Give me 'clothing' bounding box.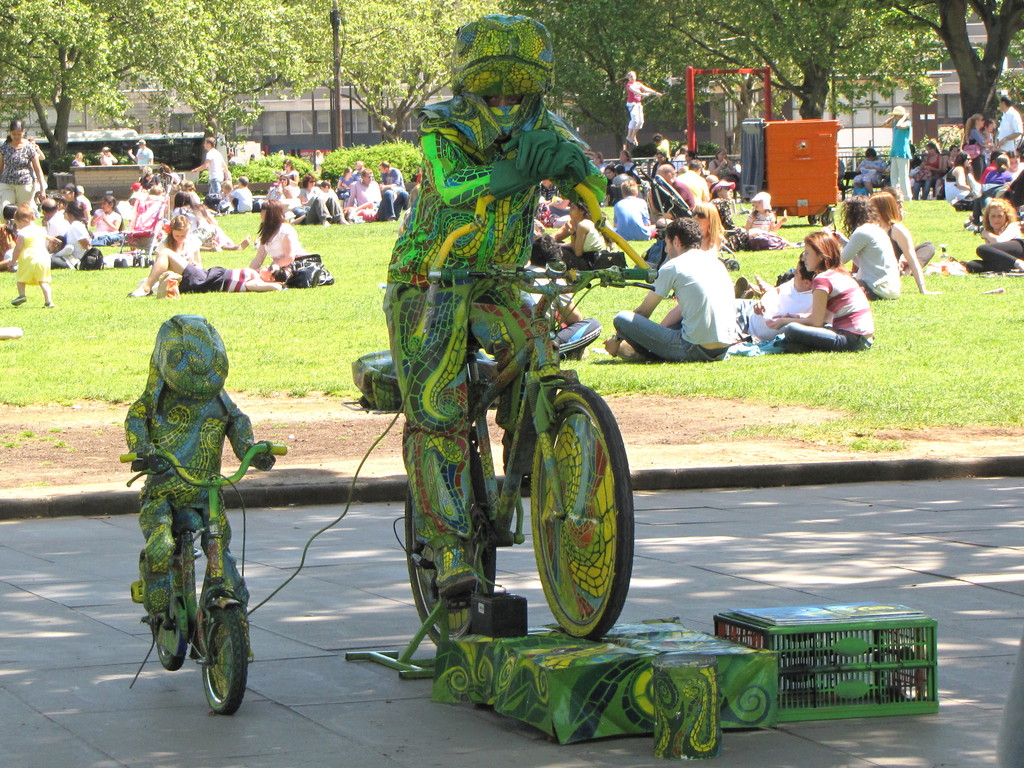
bbox(344, 178, 385, 219).
